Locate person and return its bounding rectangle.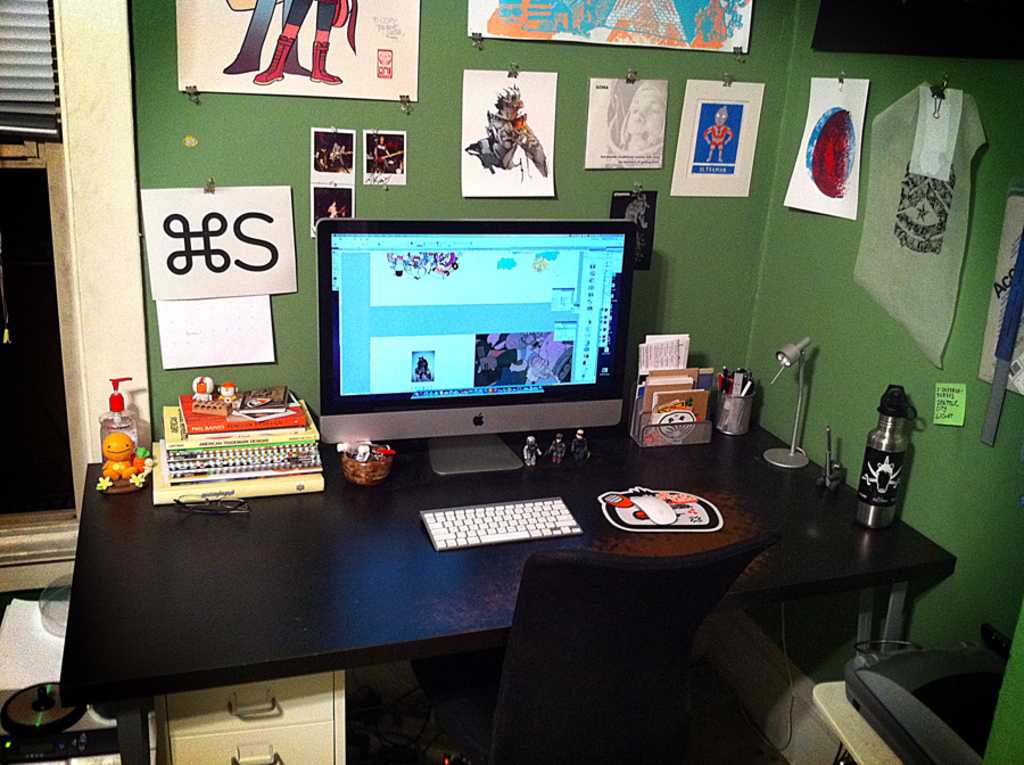
(x1=619, y1=81, x2=666, y2=157).
